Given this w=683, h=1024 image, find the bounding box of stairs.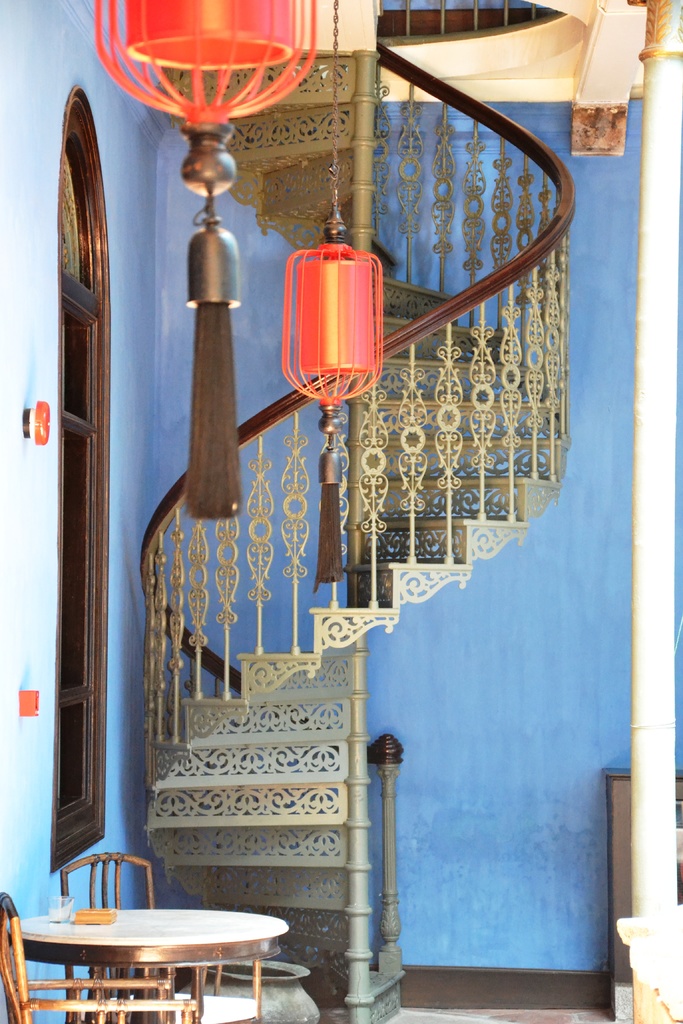
region(137, 12, 579, 1023).
